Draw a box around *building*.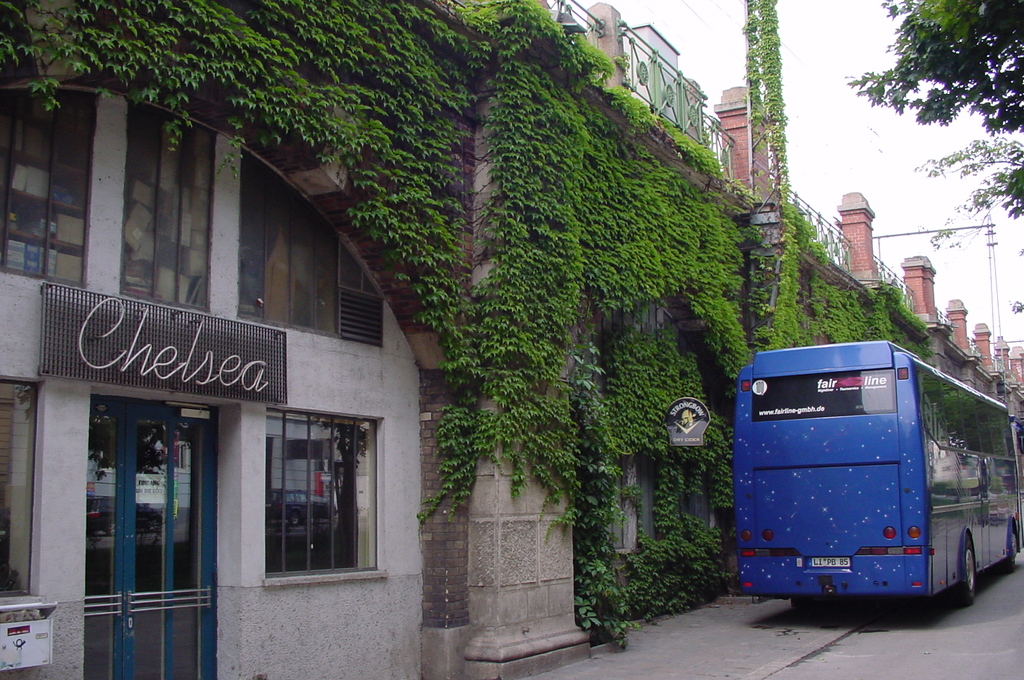
[x1=0, y1=0, x2=1023, y2=679].
